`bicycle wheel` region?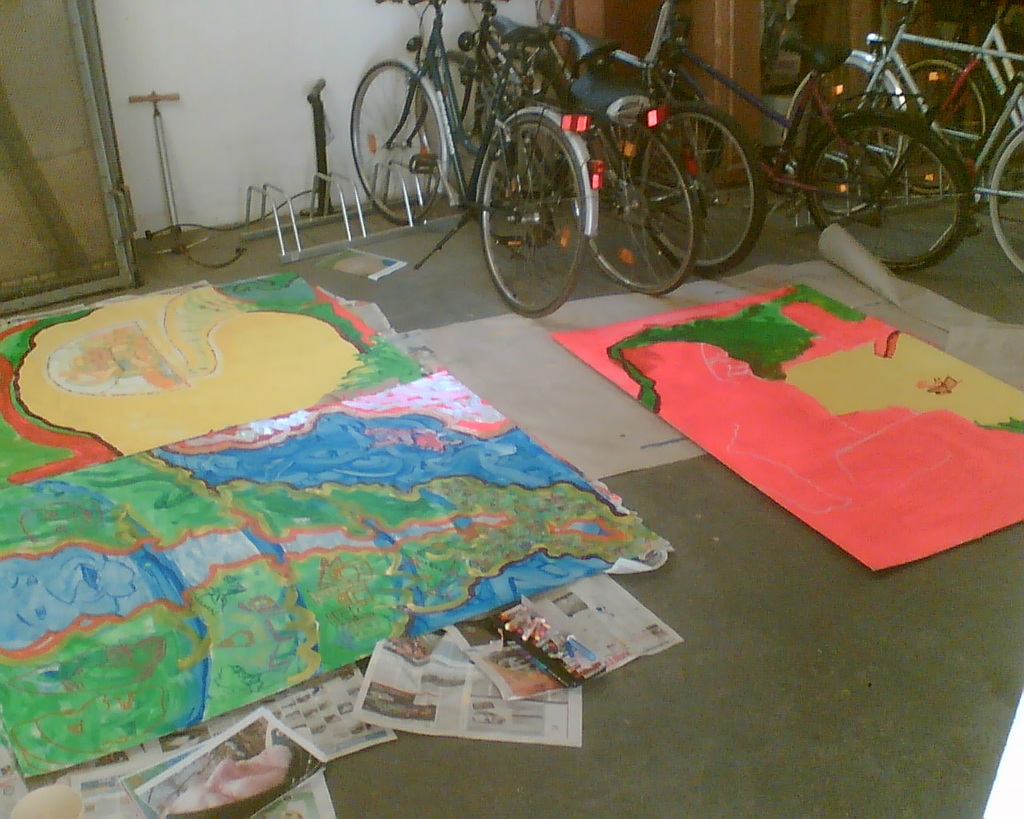
(left=592, top=127, right=704, bottom=303)
